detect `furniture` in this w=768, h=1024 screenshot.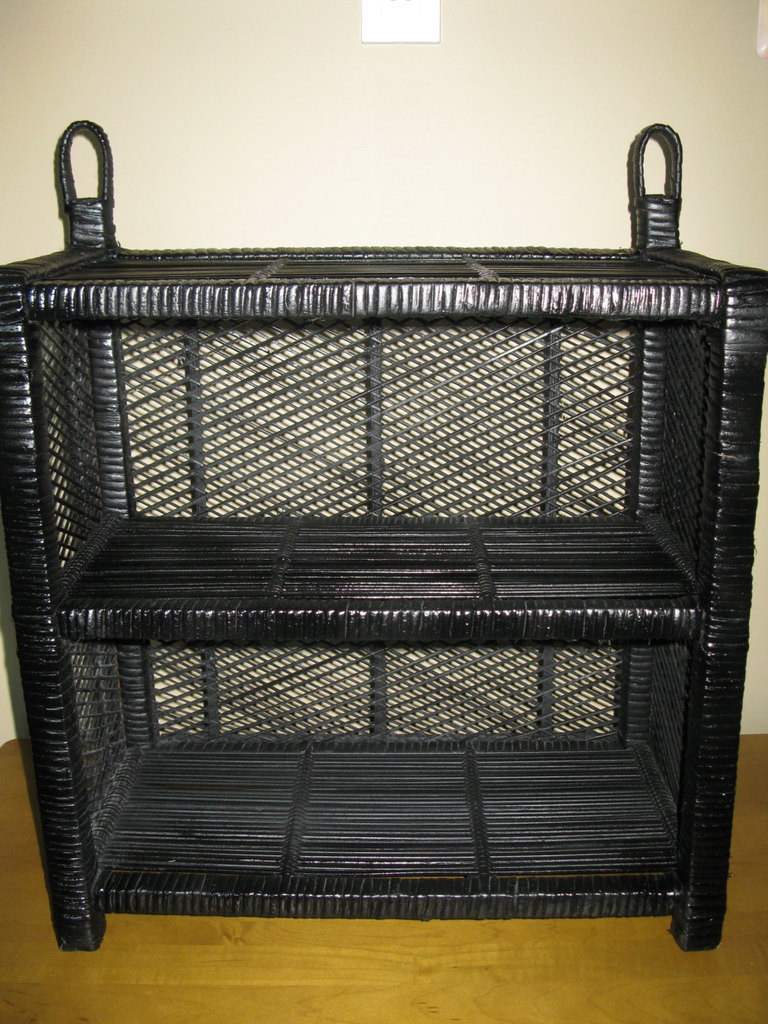
Detection: {"x1": 0, "y1": 116, "x2": 767, "y2": 955}.
